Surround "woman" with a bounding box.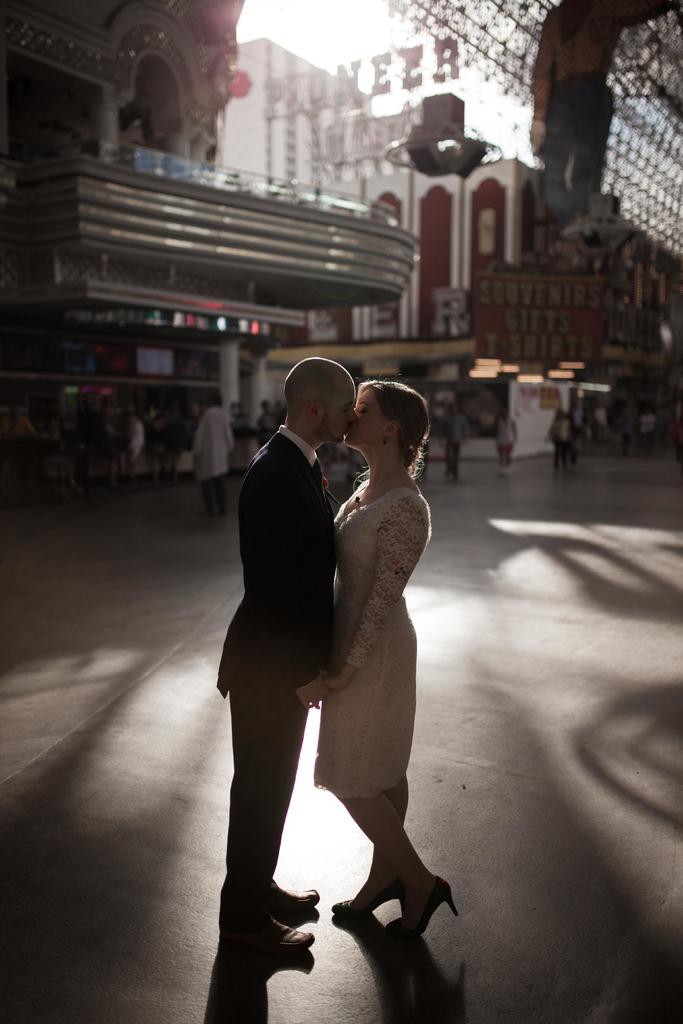
315, 379, 456, 956.
